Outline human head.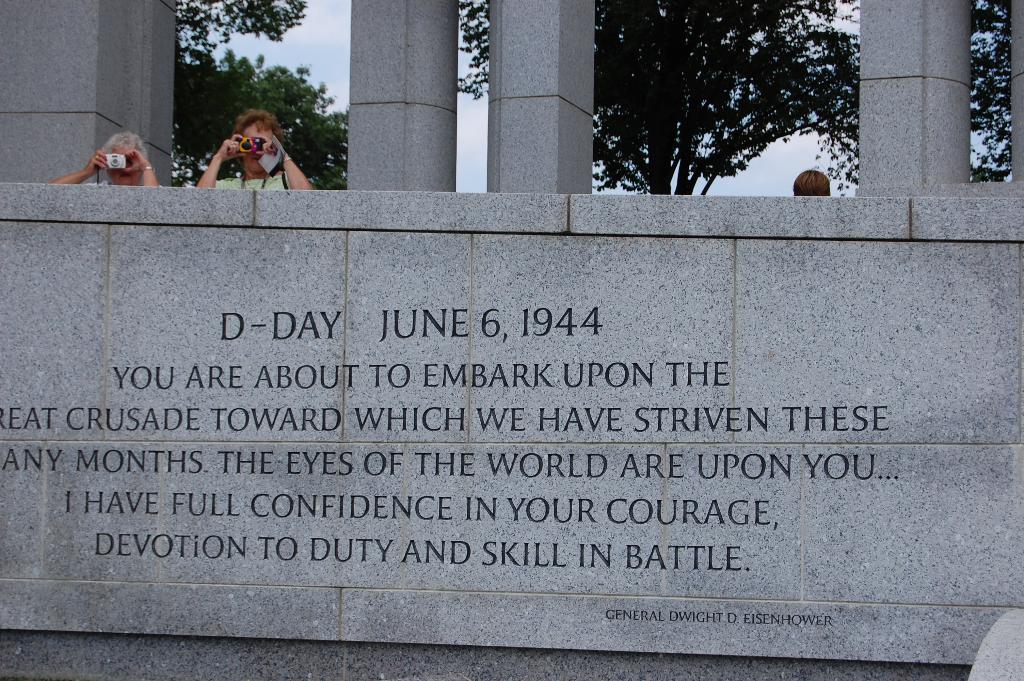
Outline: rect(101, 134, 147, 186).
